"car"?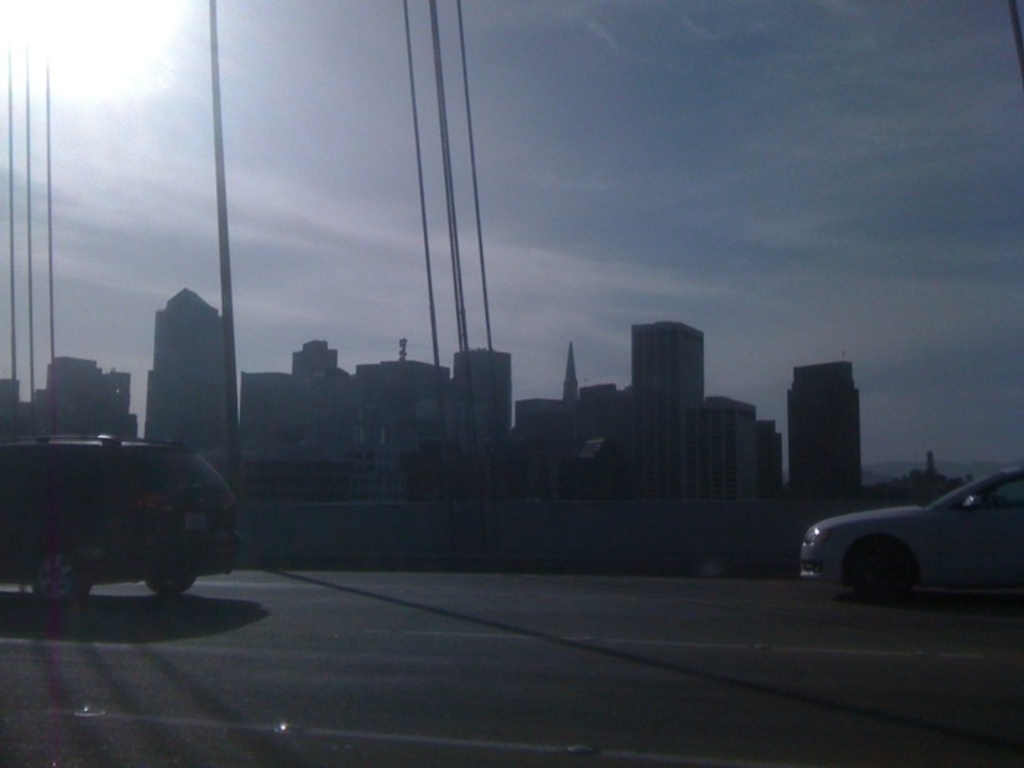
(802, 467, 1023, 598)
